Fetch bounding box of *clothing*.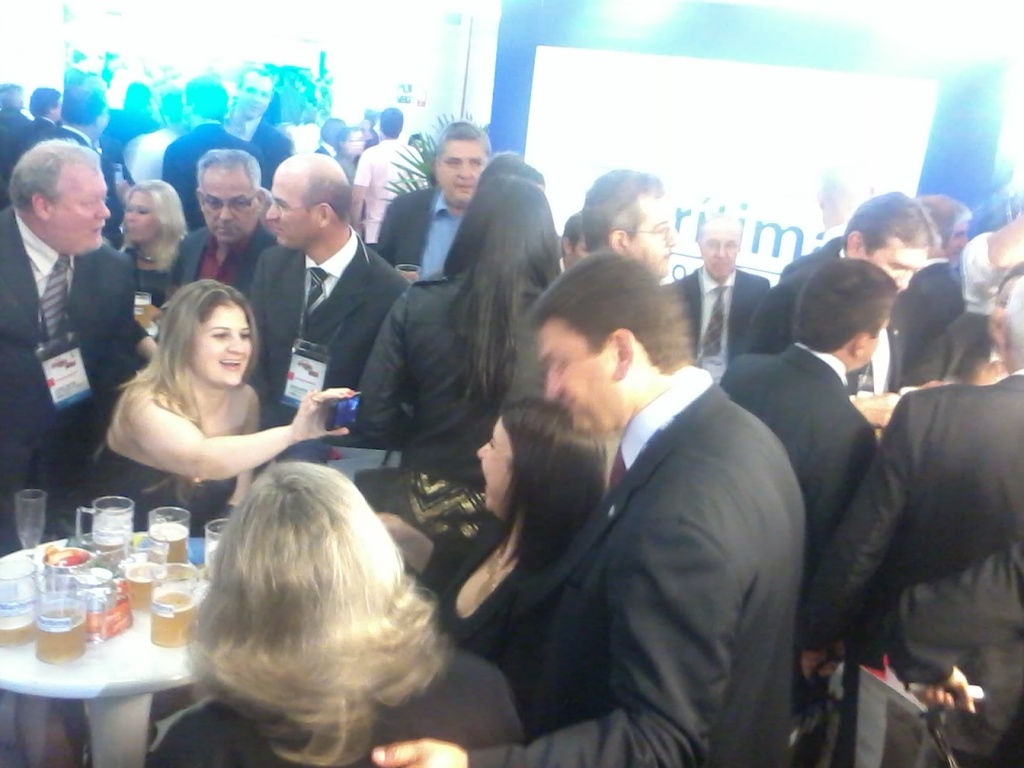
Bbox: x1=354 y1=266 x2=505 y2=469.
